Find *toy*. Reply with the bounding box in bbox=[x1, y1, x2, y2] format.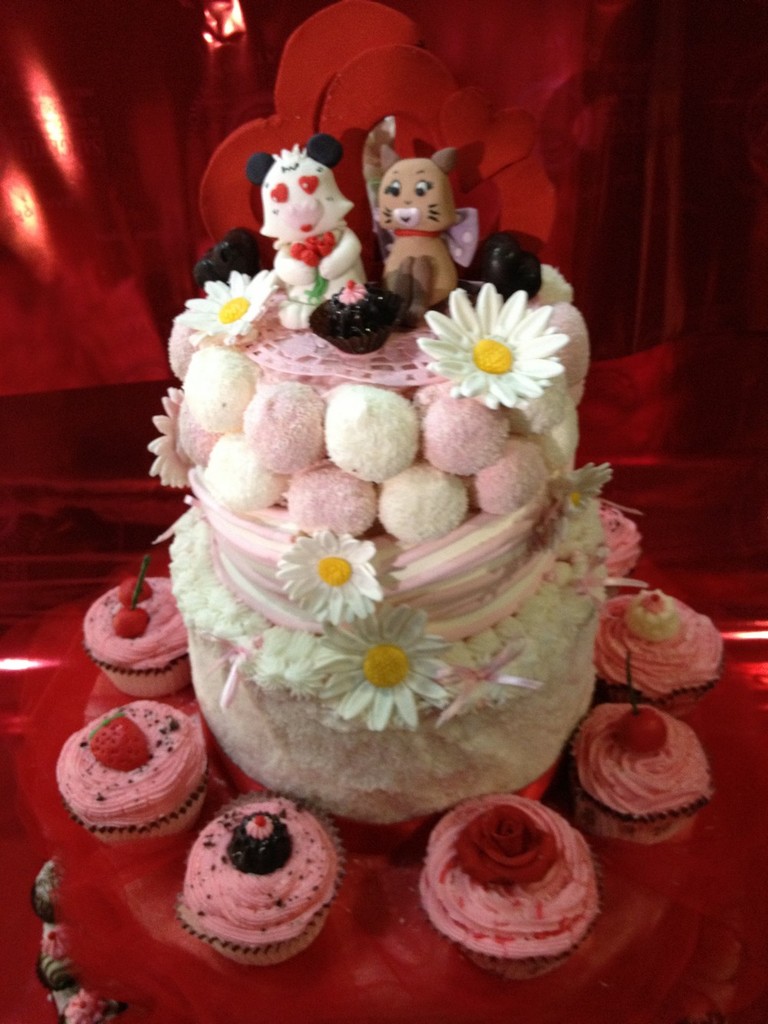
bbox=[239, 136, 362, 313].
